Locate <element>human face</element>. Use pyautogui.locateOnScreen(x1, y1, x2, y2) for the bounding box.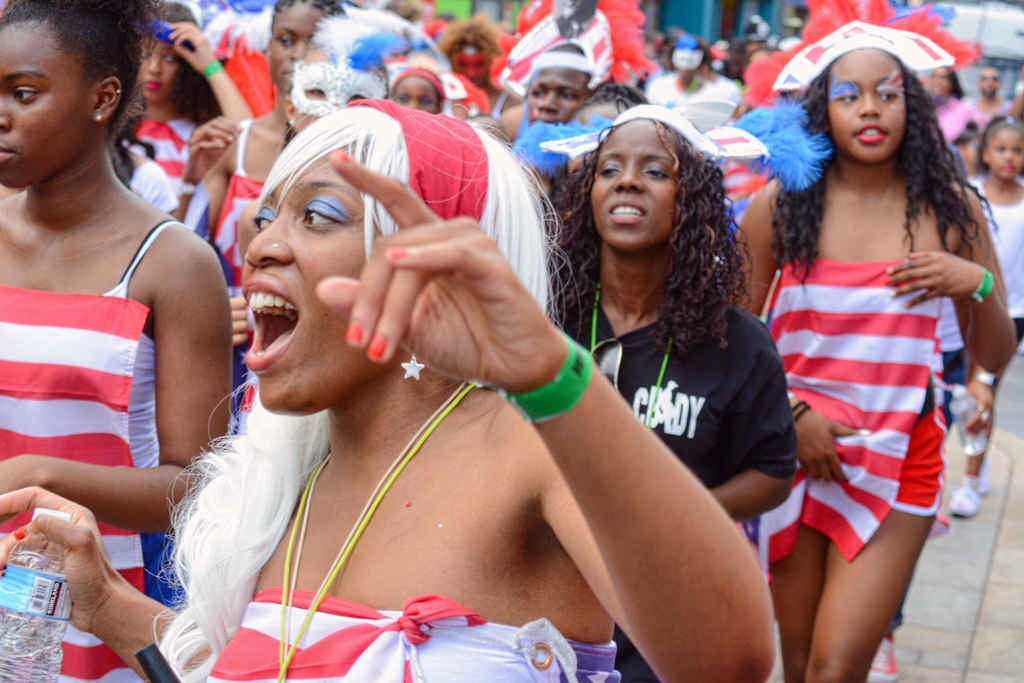
pyautogui.locateOnScreen(835, 50, 906, 168).
